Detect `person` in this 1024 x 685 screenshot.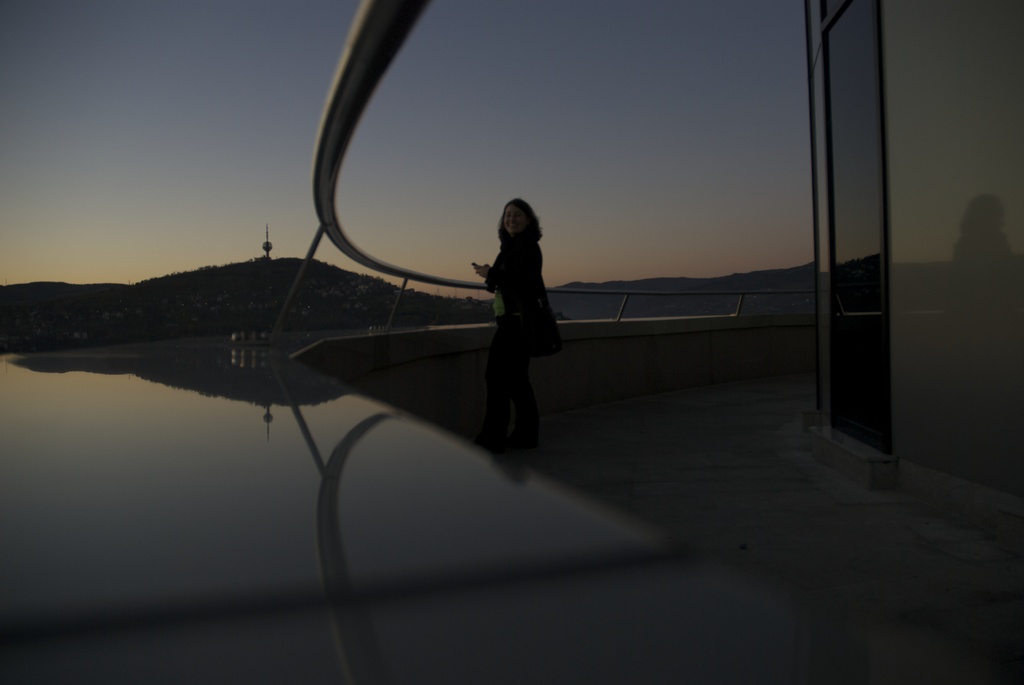
Detection: select_region(951, 193, 1012, 324).
